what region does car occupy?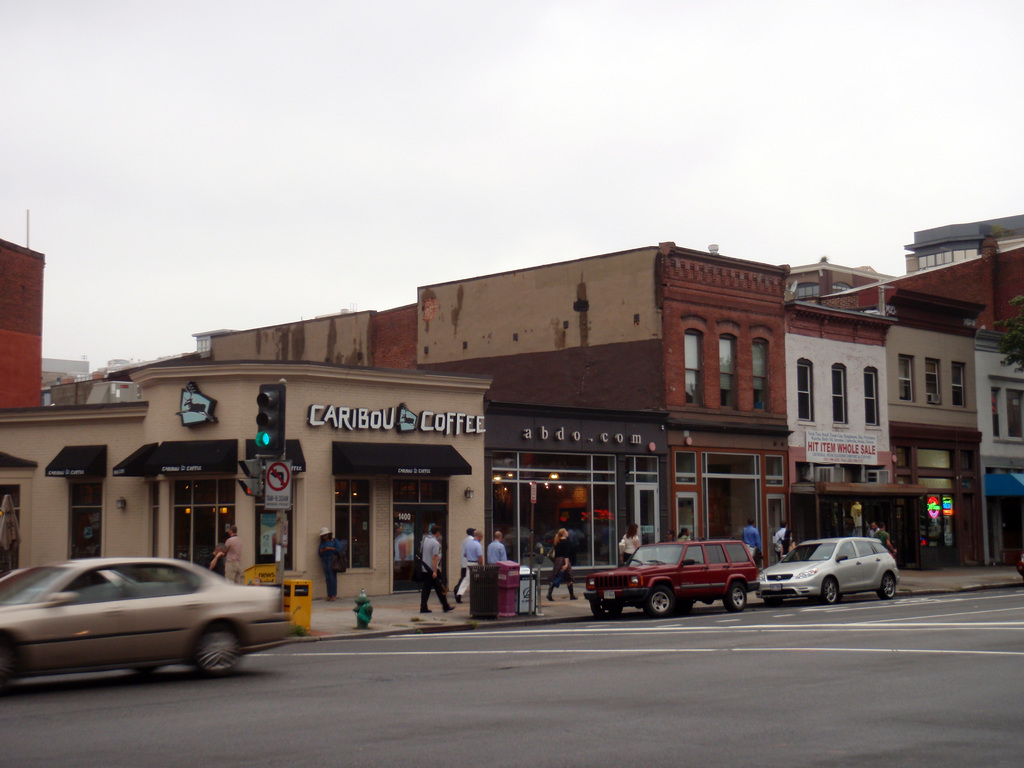
BBox(758, 537, 904, 605).
